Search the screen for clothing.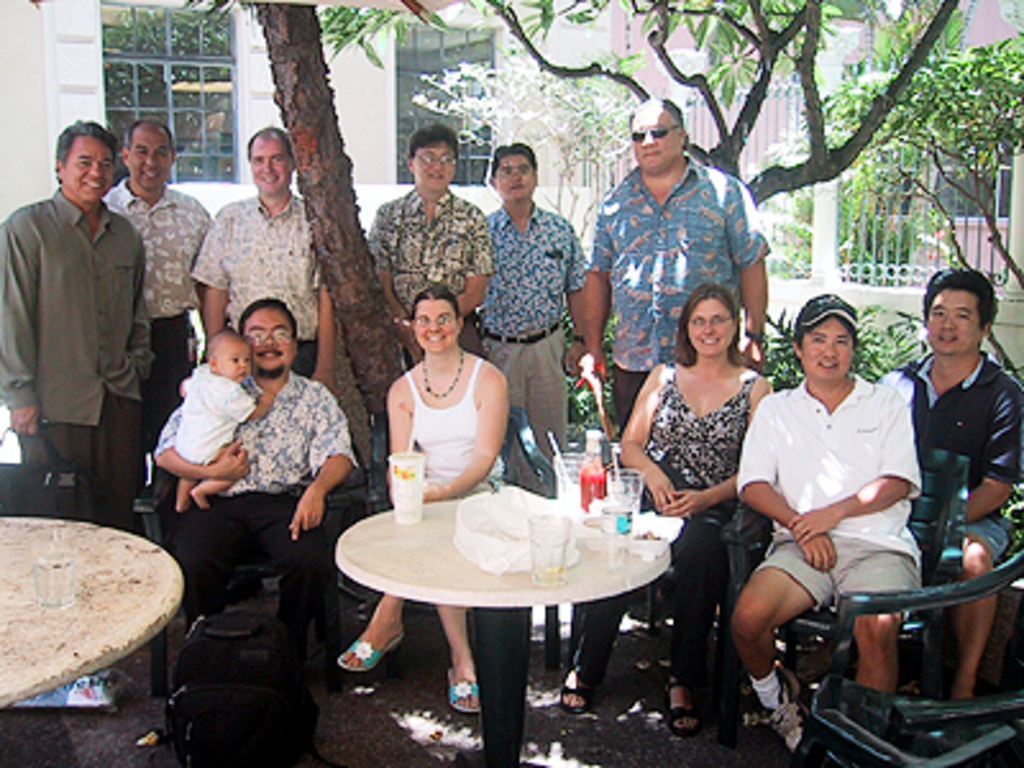
Found at l=151, t=366, r=356, b=663.
